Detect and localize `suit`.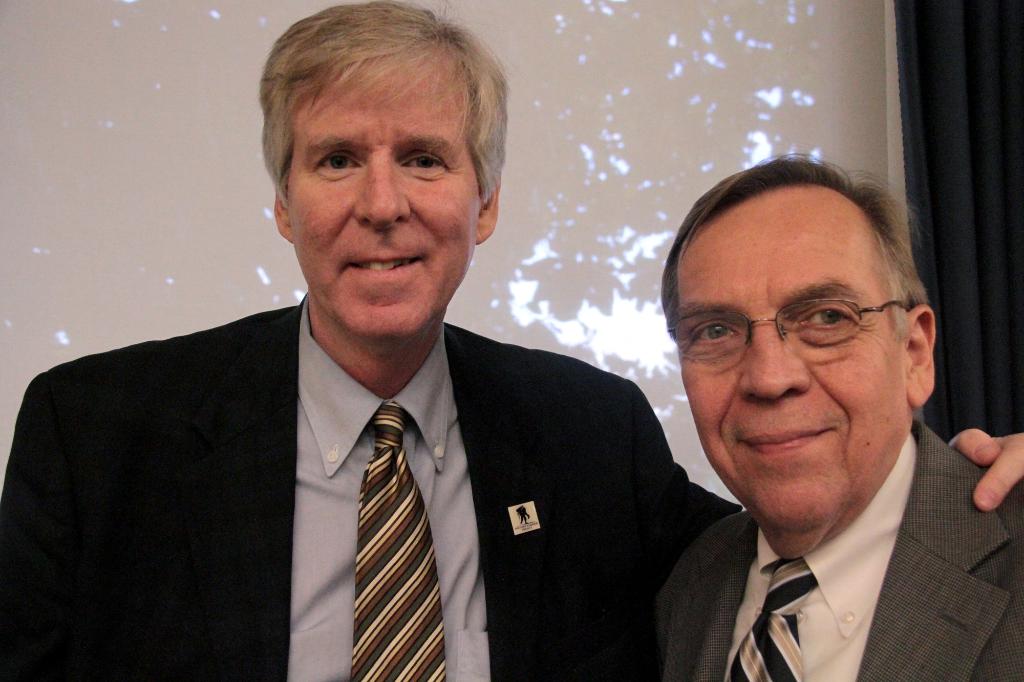
Localized at select_region(8, 254, 735, 663).
